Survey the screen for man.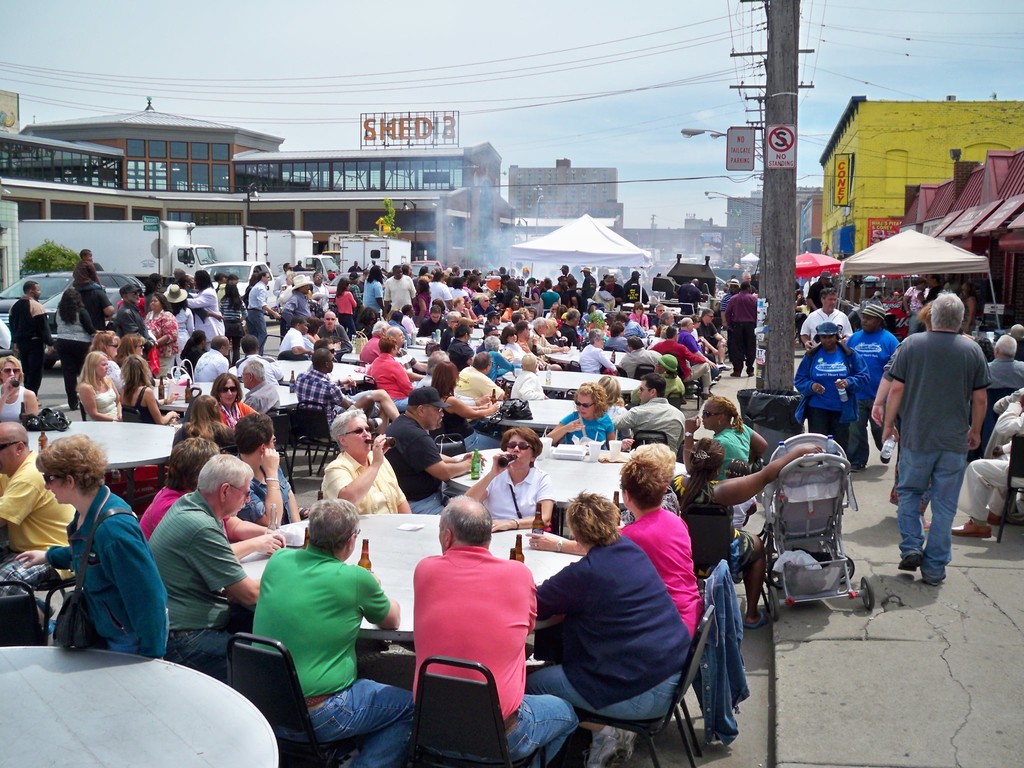
Survey found: l=419, t=300, r=453, b=335.
